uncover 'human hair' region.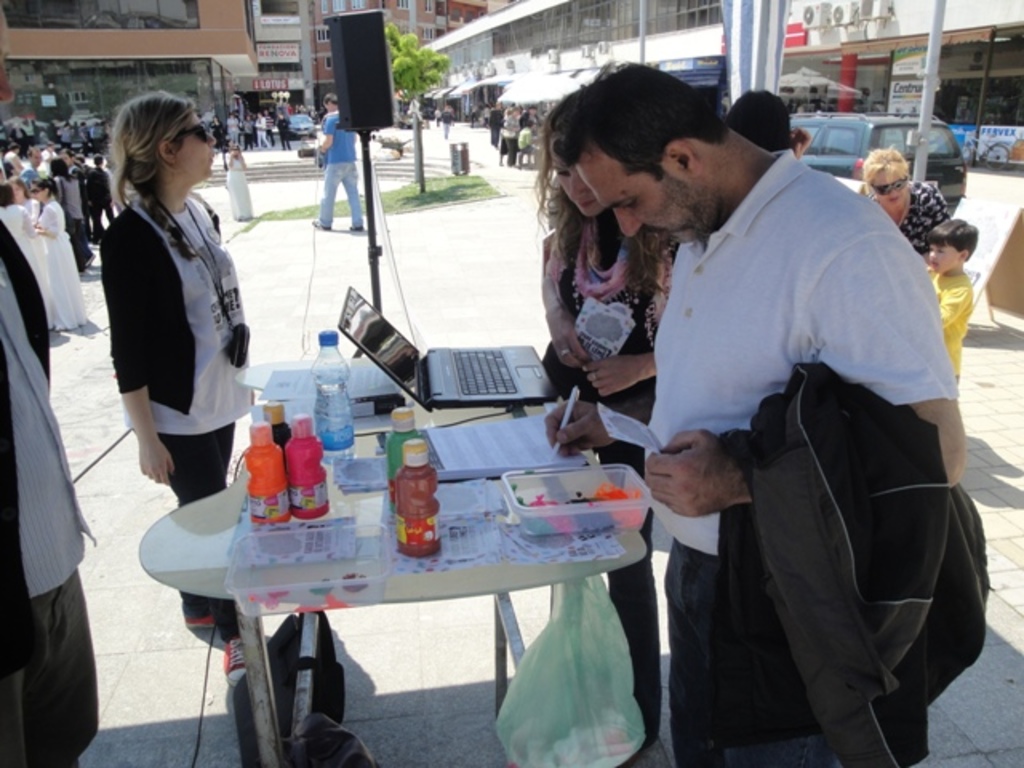
Uncovered: 98, 88, 198, 213.
